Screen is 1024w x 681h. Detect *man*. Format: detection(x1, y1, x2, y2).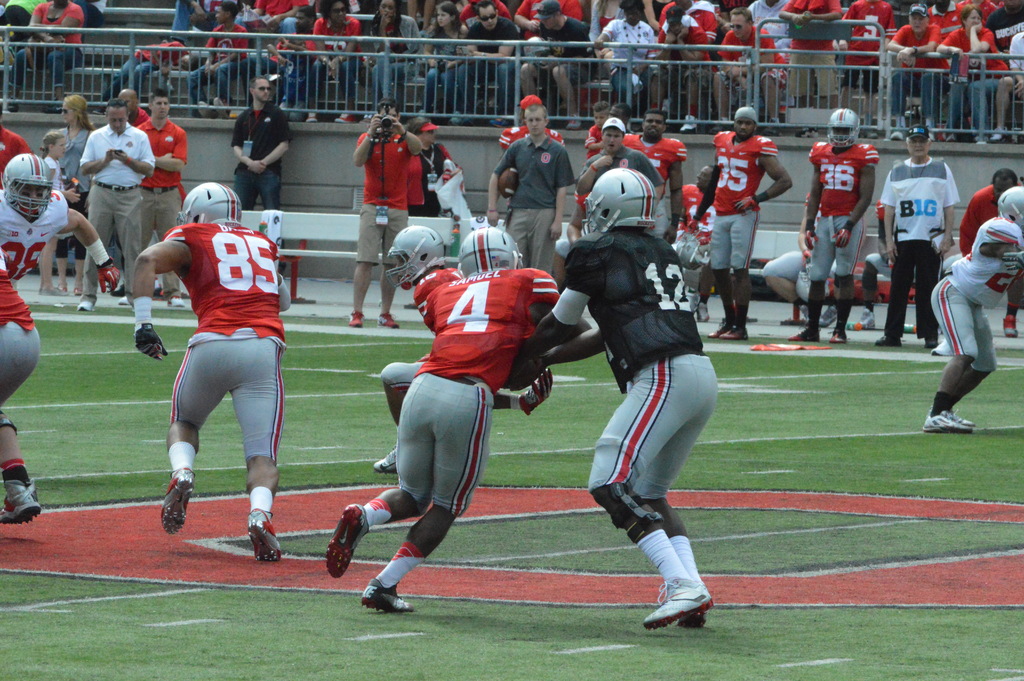
detection(257, 9, 330, 120).
